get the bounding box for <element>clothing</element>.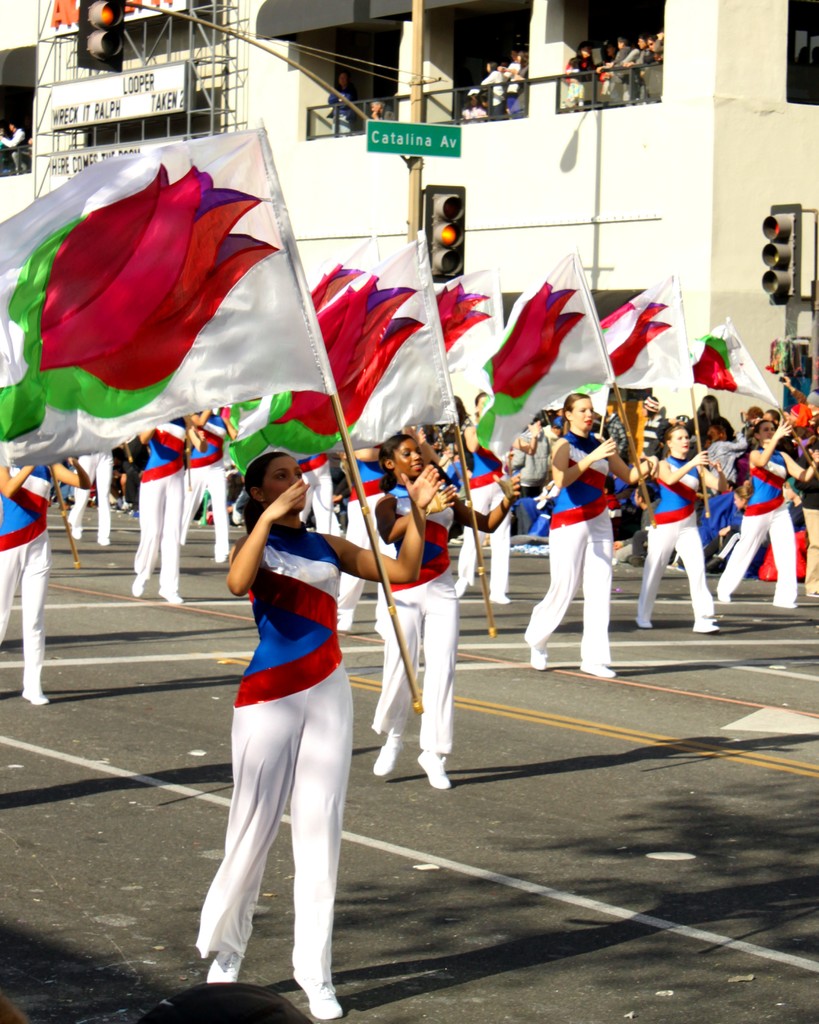
[left=715, top=444, right=798, bottom=603].
